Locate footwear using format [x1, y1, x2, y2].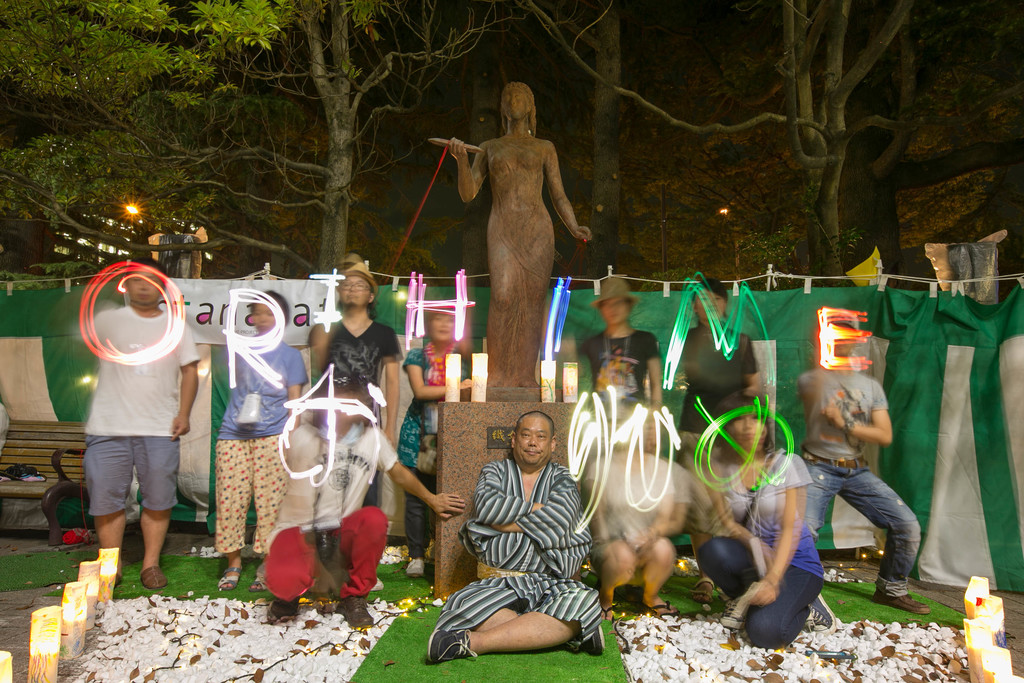
[651, 598, 678, 616].
